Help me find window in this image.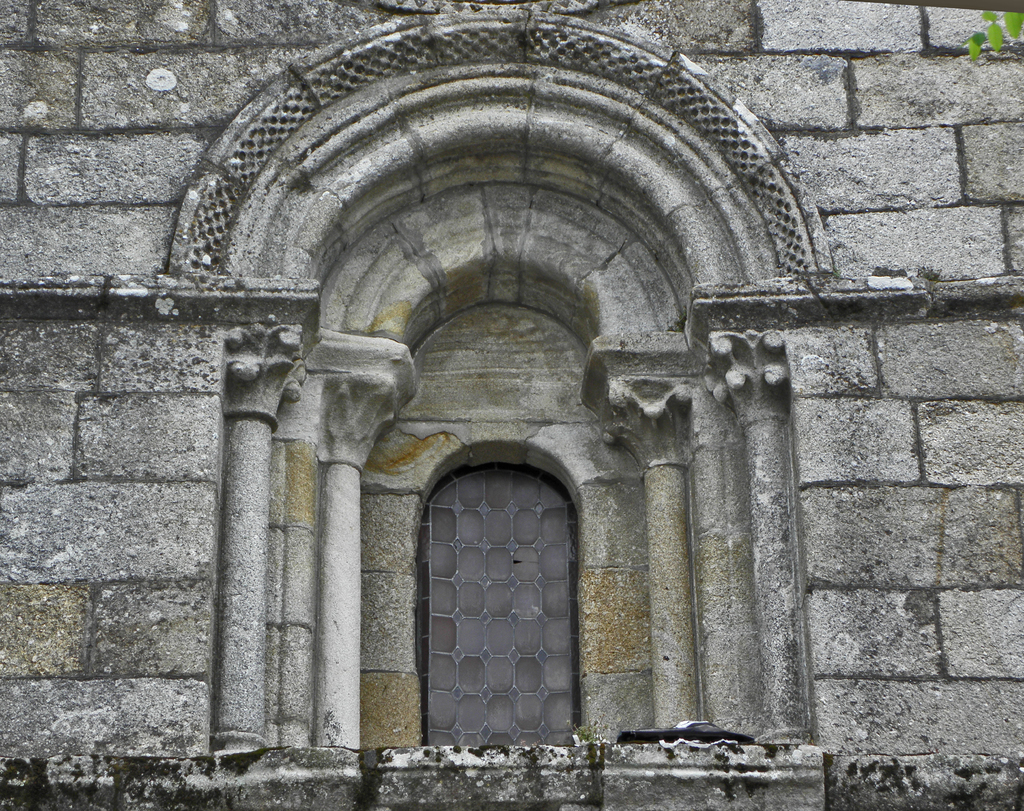
Found it: rect(403, 415, 594, 761).
